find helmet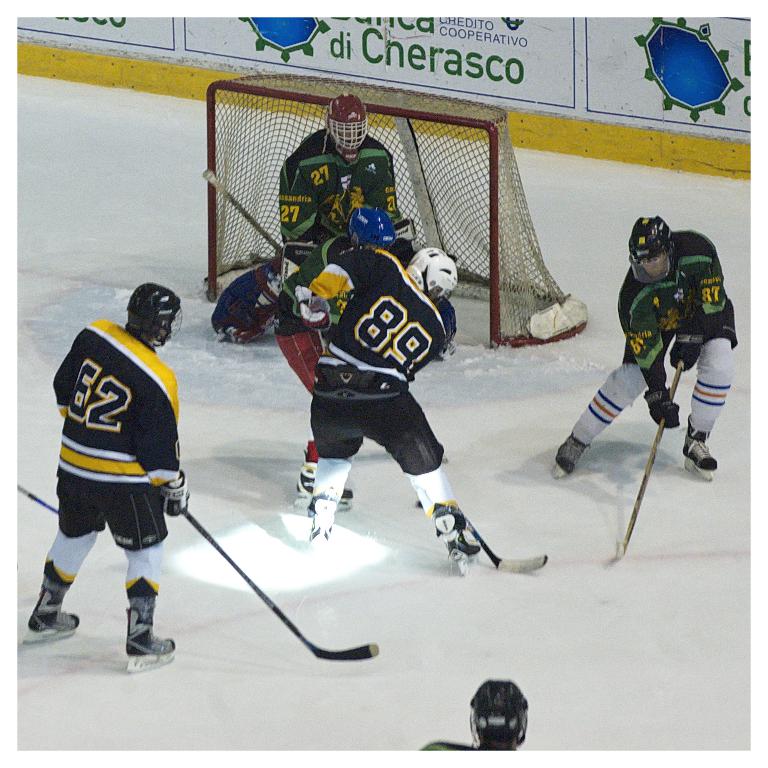
[left=467, top=678, right=534, bottom=756]
